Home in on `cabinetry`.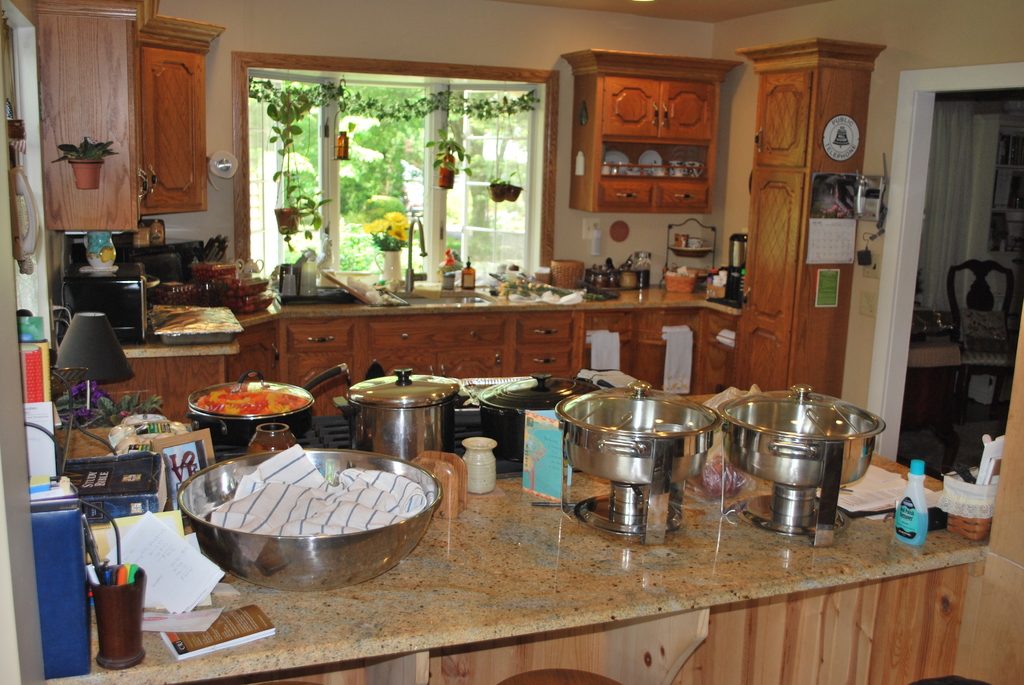
Homed in at bbox(639, 290, 753, 393).
